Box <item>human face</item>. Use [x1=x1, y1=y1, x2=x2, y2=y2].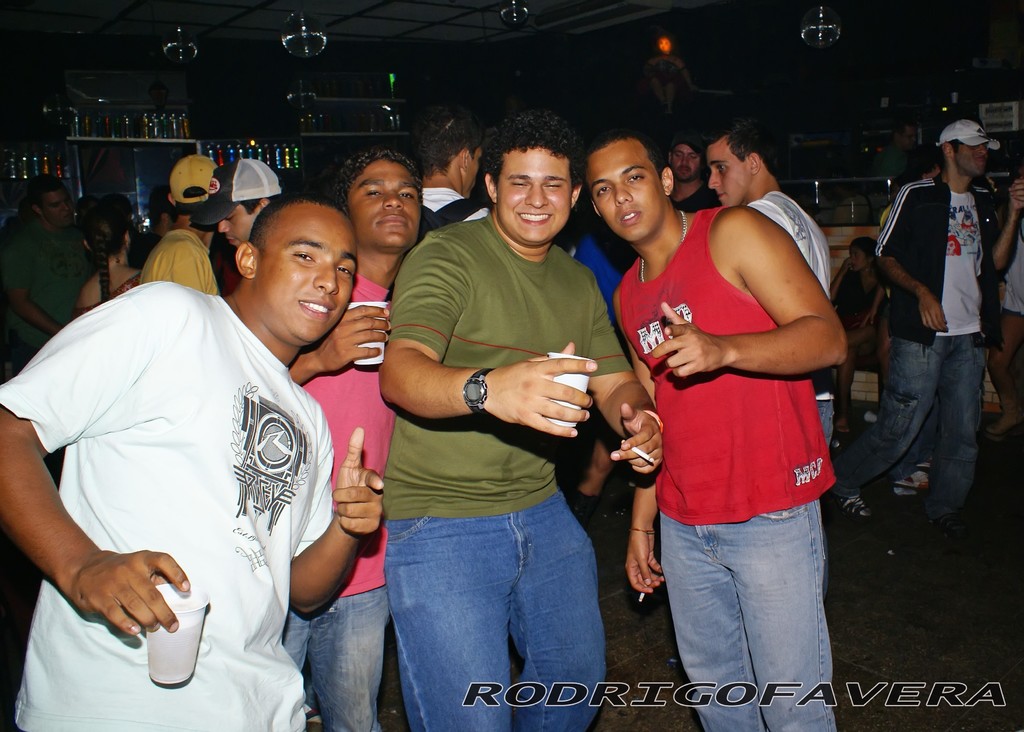
[x1=585, y1=140, x2=662, y2=245].
